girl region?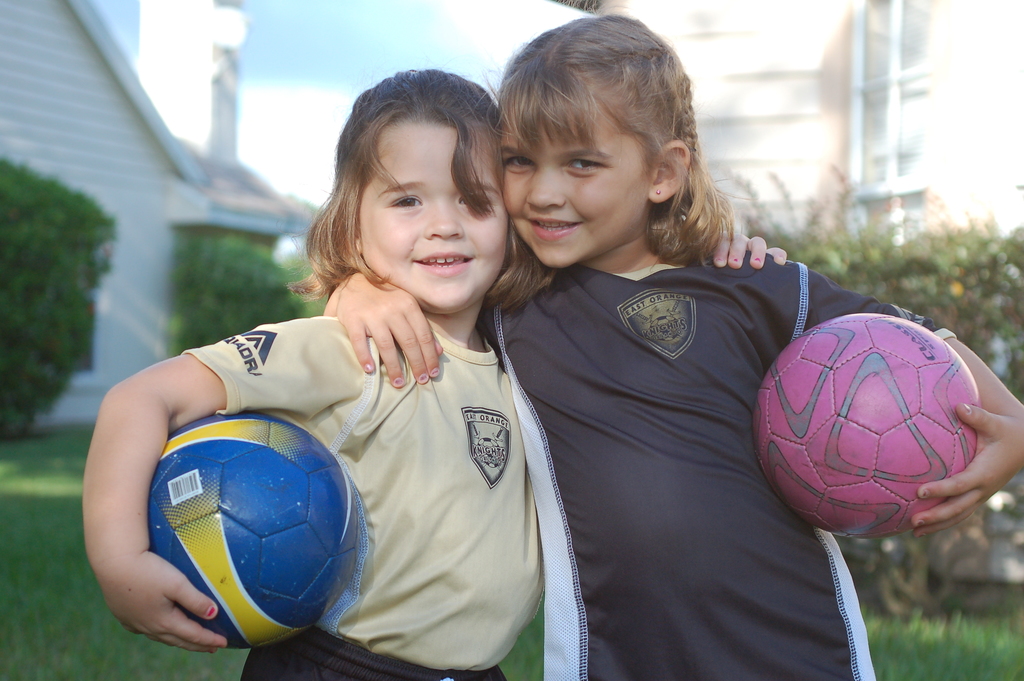
<box>83,62,790,680</box>
